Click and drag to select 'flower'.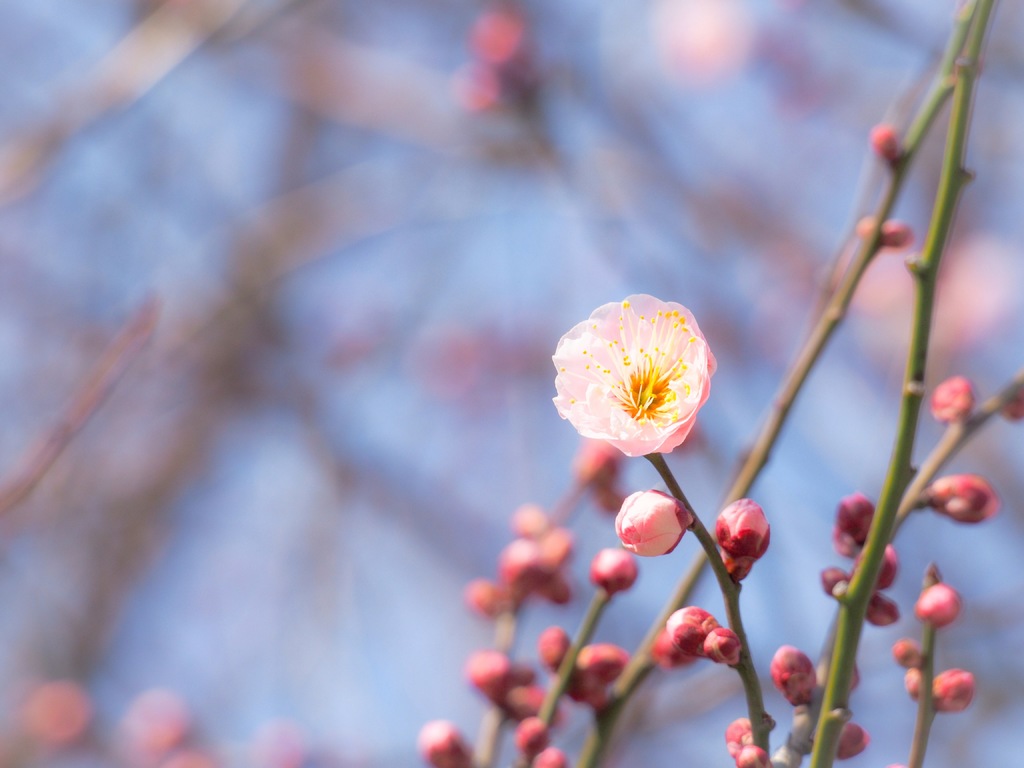
Selection: 728 718 755 750.
